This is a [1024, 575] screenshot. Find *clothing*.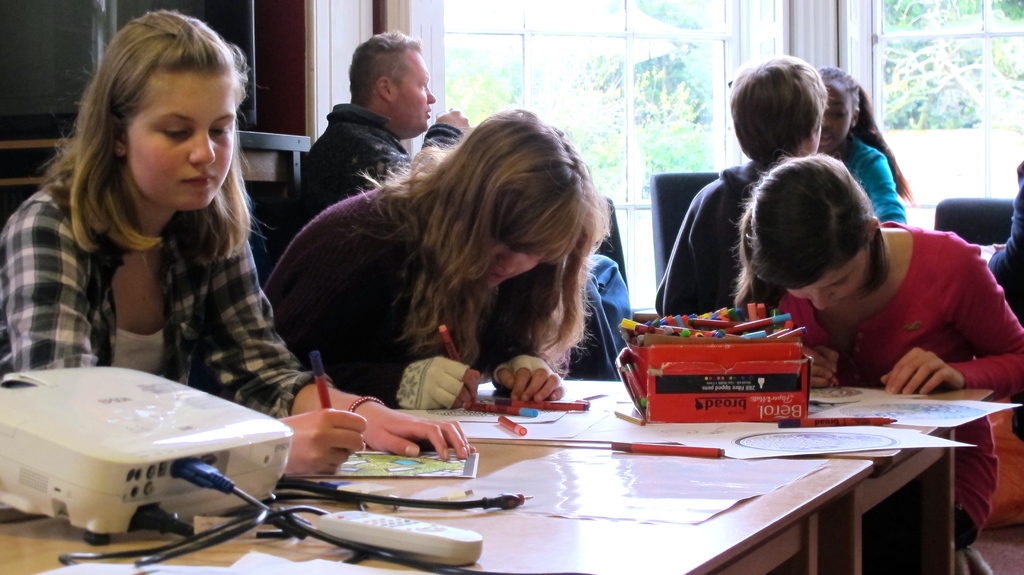
Bounding box: {"x1": 276, "y1": 99, "x2": 462, "y2": 245}.
